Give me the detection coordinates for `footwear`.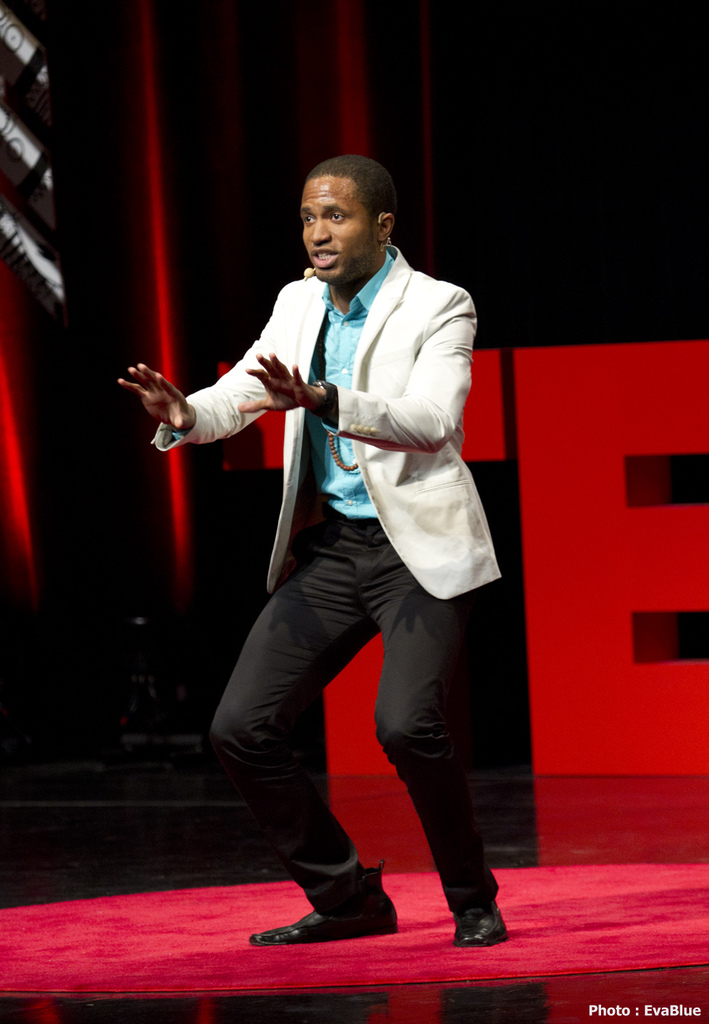
box=[451, 910, 516, 949].
